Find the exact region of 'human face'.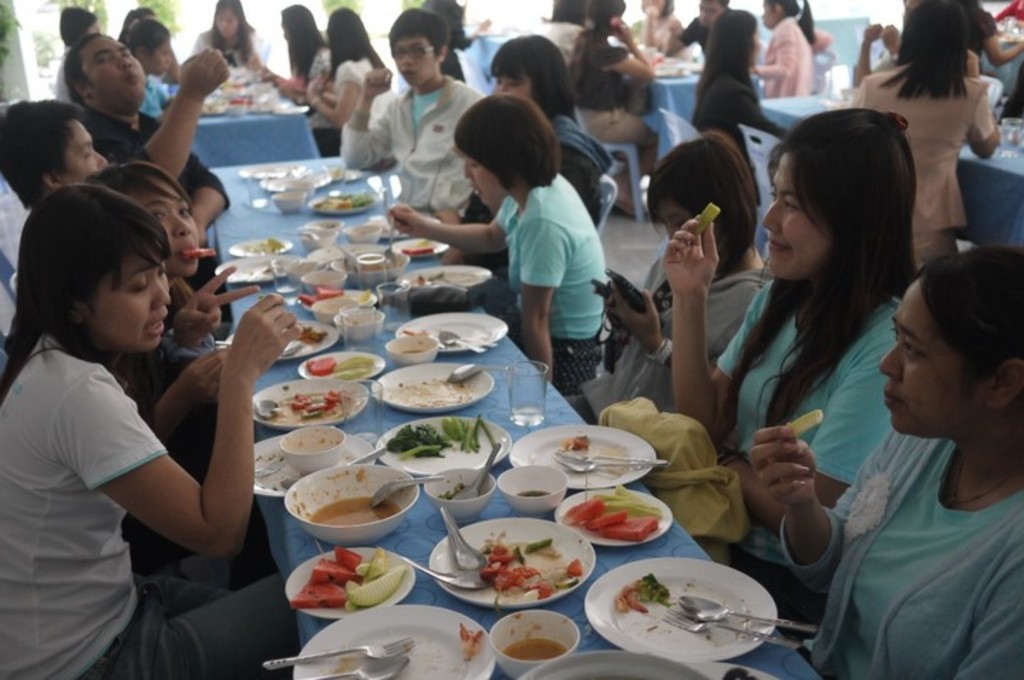
Exact region: region(885, 273, 984, 435).
